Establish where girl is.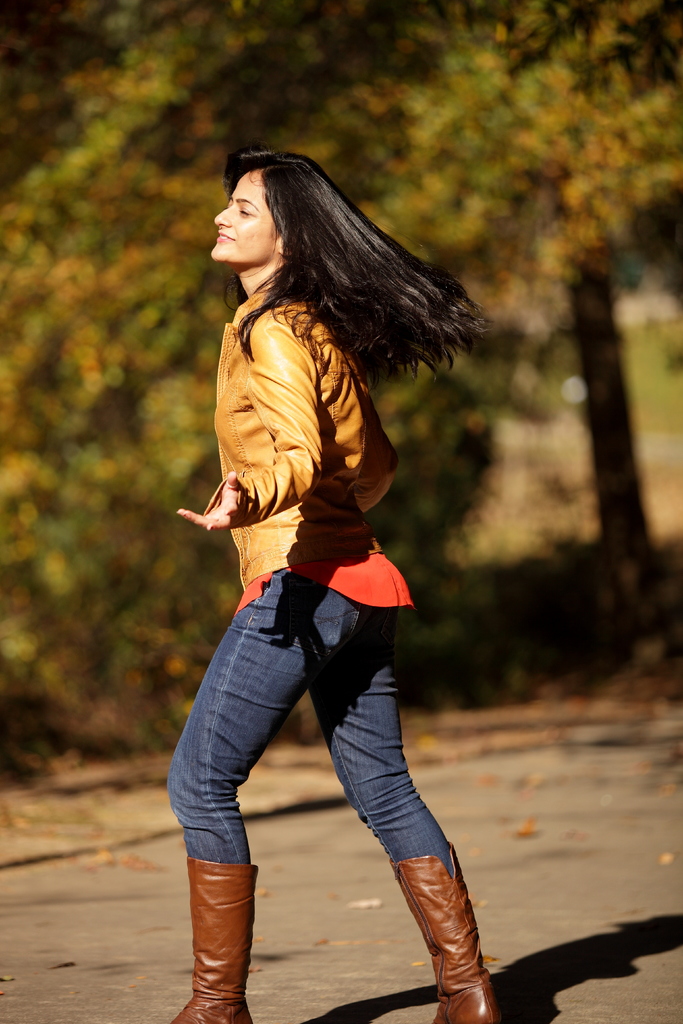
Established at <bbox>160, 154, 519, 1023</bbox>.
